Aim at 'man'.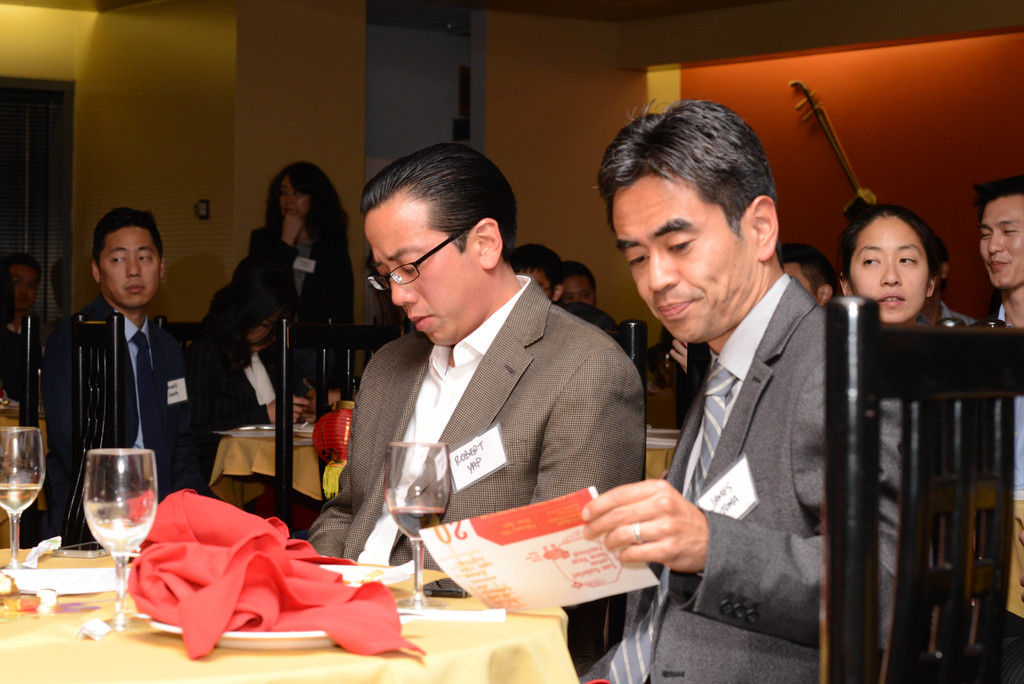
Aimed at 502,247,568,310.
